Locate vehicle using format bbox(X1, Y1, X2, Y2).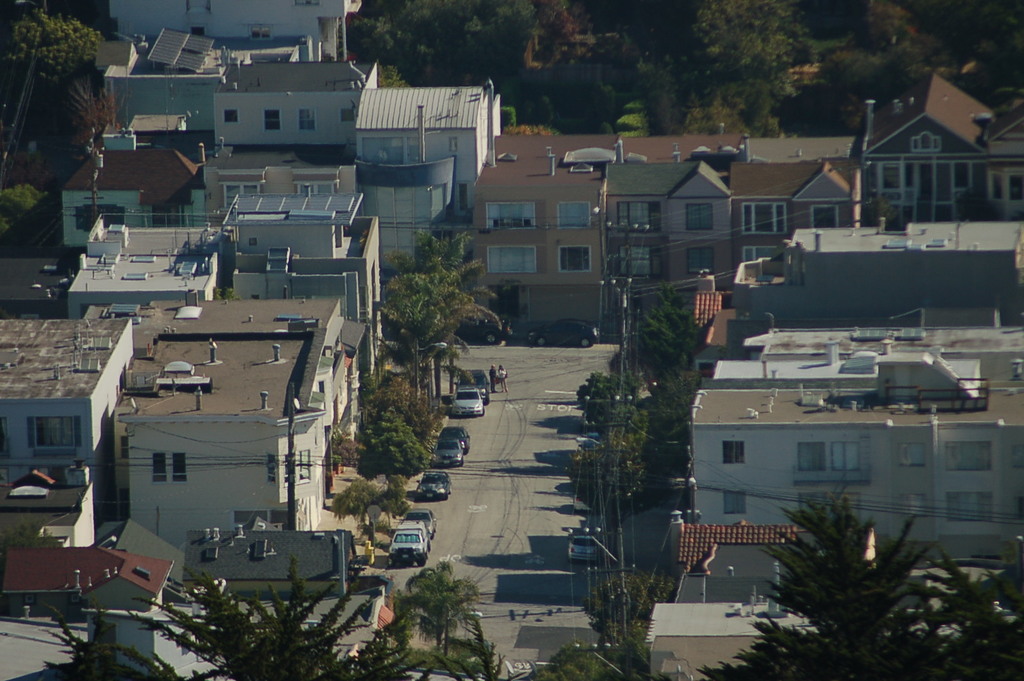
bbox(431, 434, 467, 469).
